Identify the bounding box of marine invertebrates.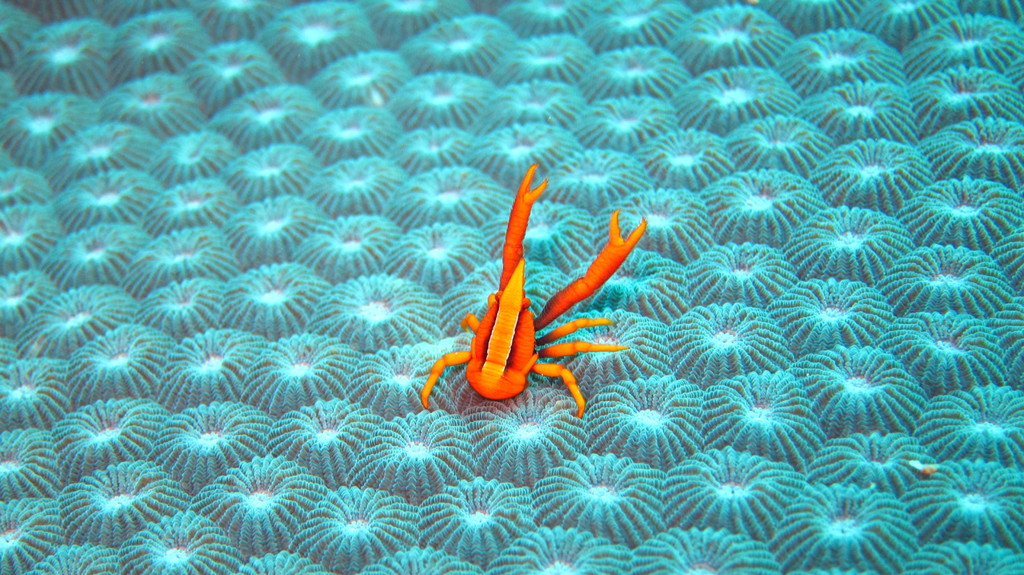
<region>772, 341, 925, 448</region>.
